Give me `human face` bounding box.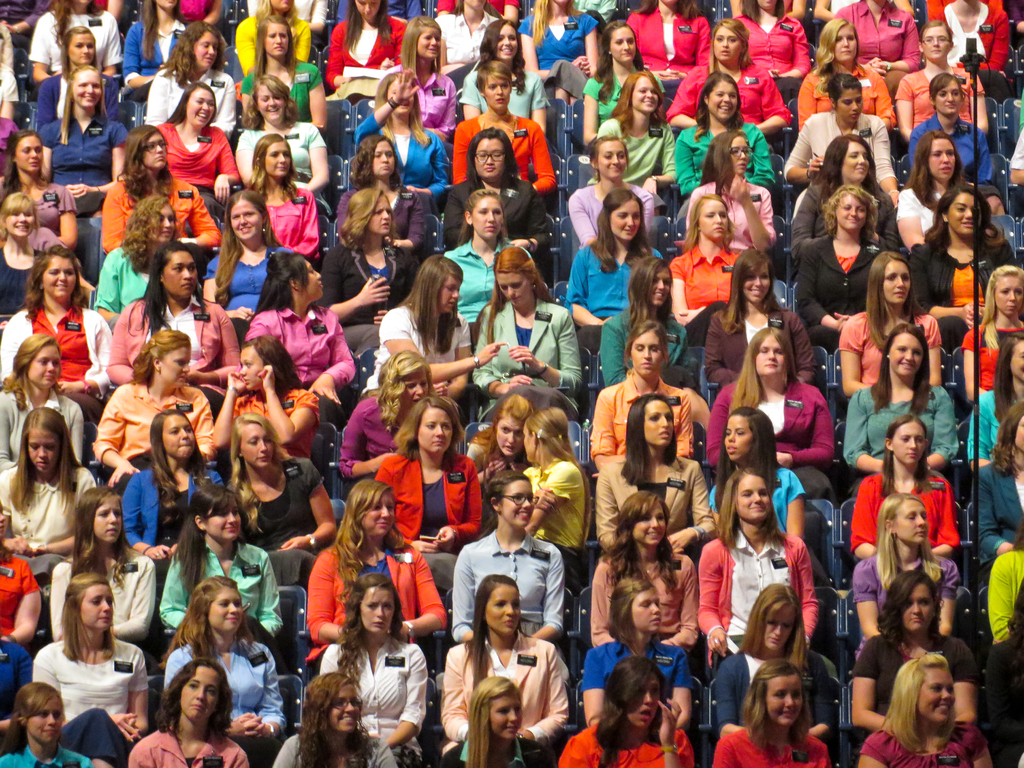
[x1=499, y1=483, x2=533, y2=527].
